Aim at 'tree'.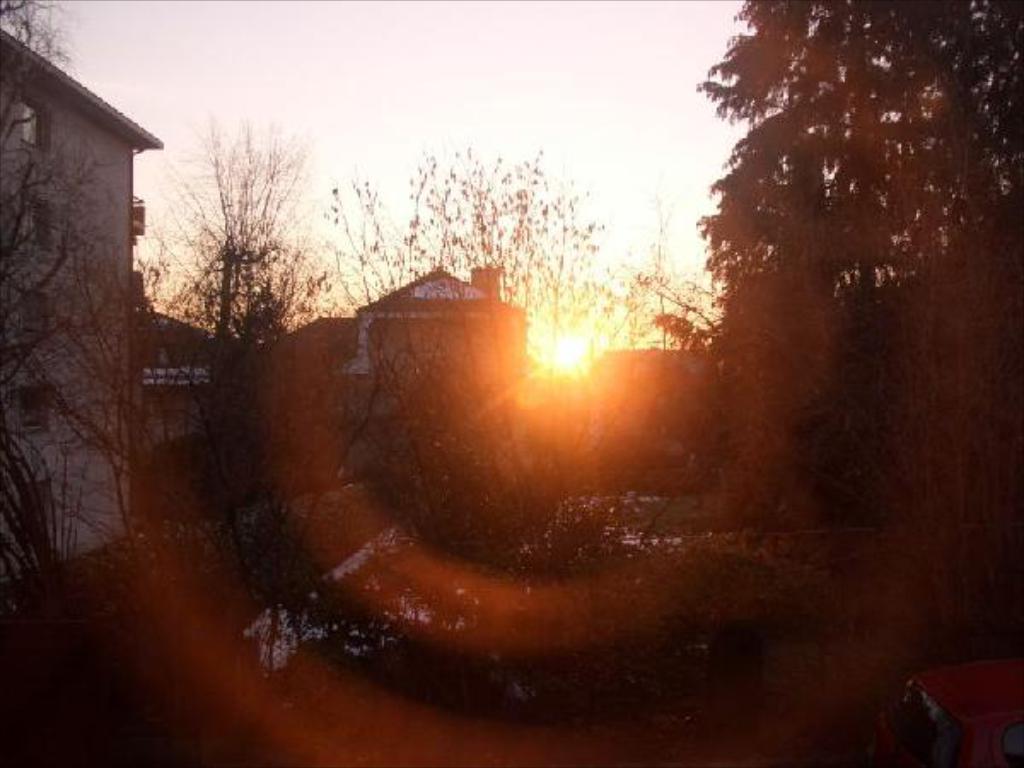
Aimed at l=0, t=0, r=140, b=582.
